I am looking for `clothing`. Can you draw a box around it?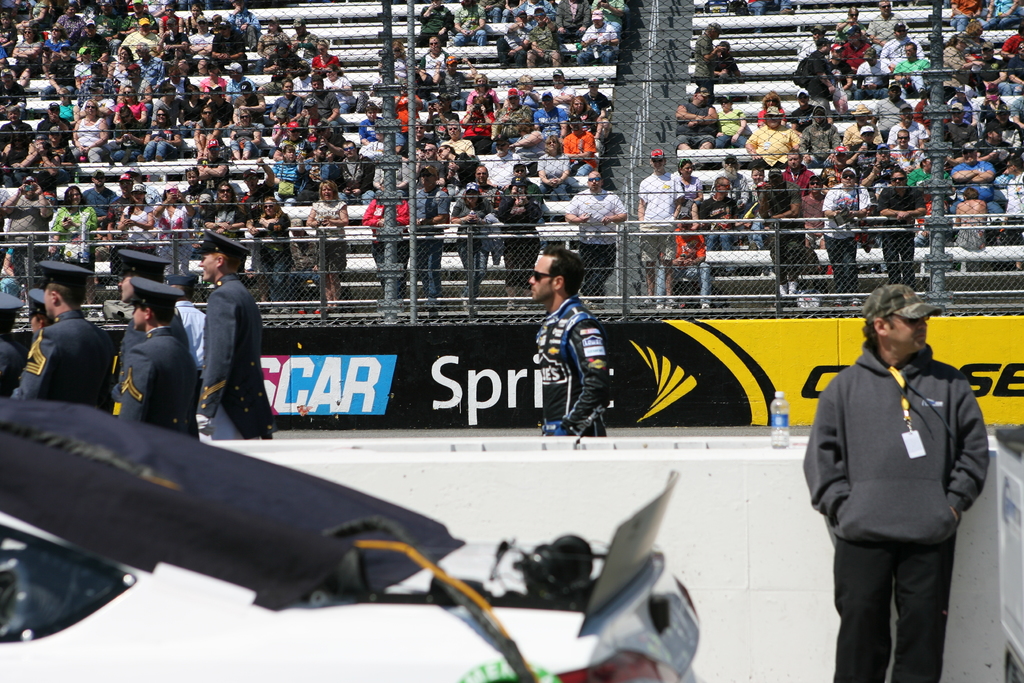
Sure, the bounding box is [172,302,208,388].
